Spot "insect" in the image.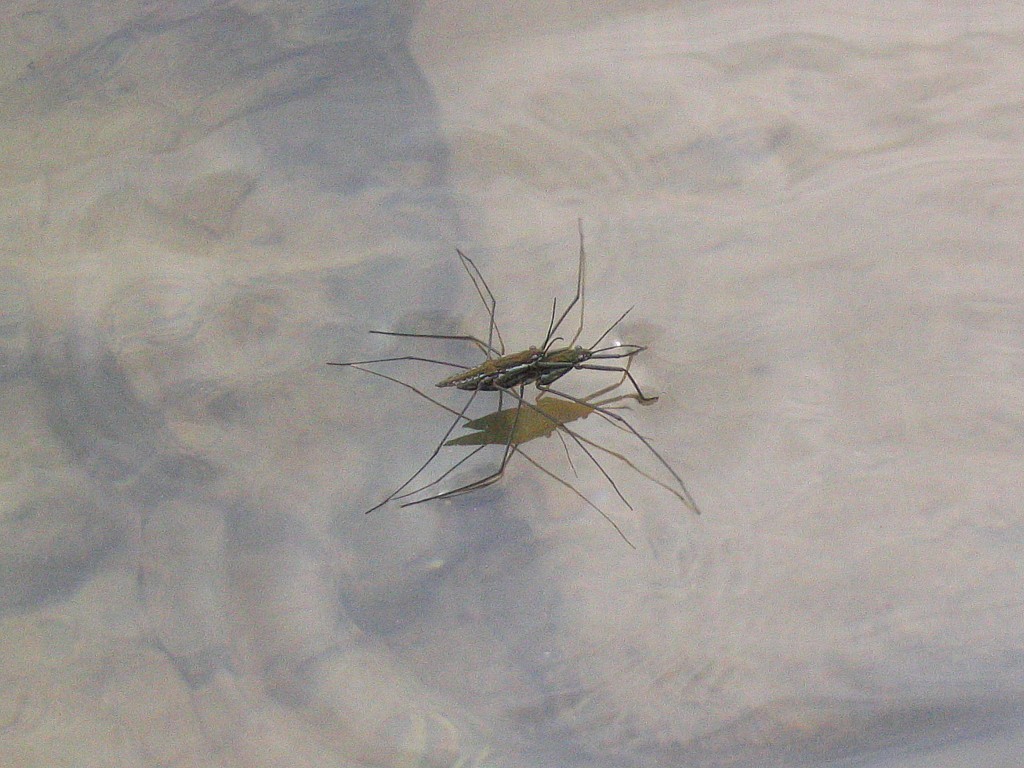
"insect" found at locate(320, 215, 705, 517).
